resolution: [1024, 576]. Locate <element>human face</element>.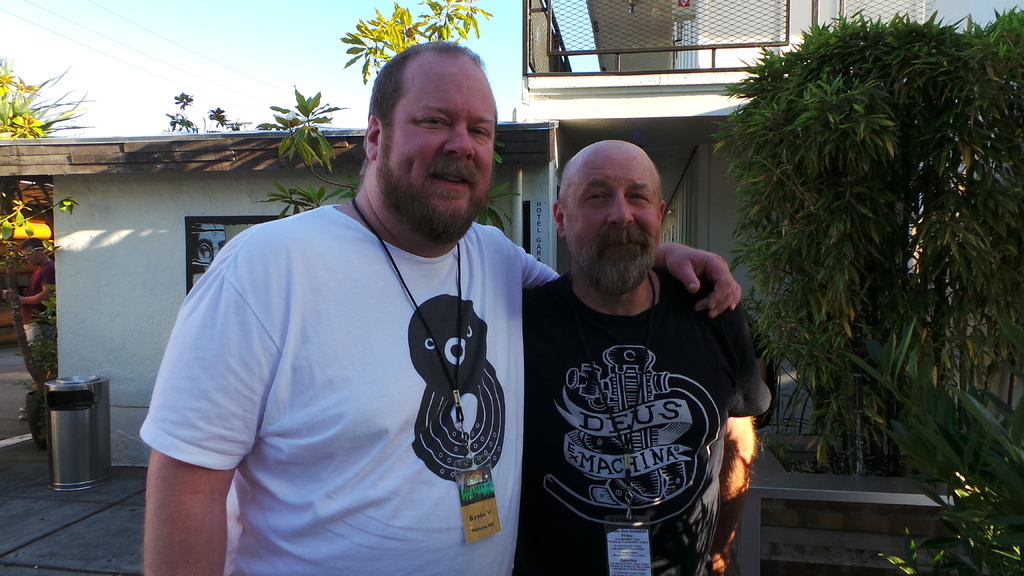
box=[384, 52, 495, 225].
